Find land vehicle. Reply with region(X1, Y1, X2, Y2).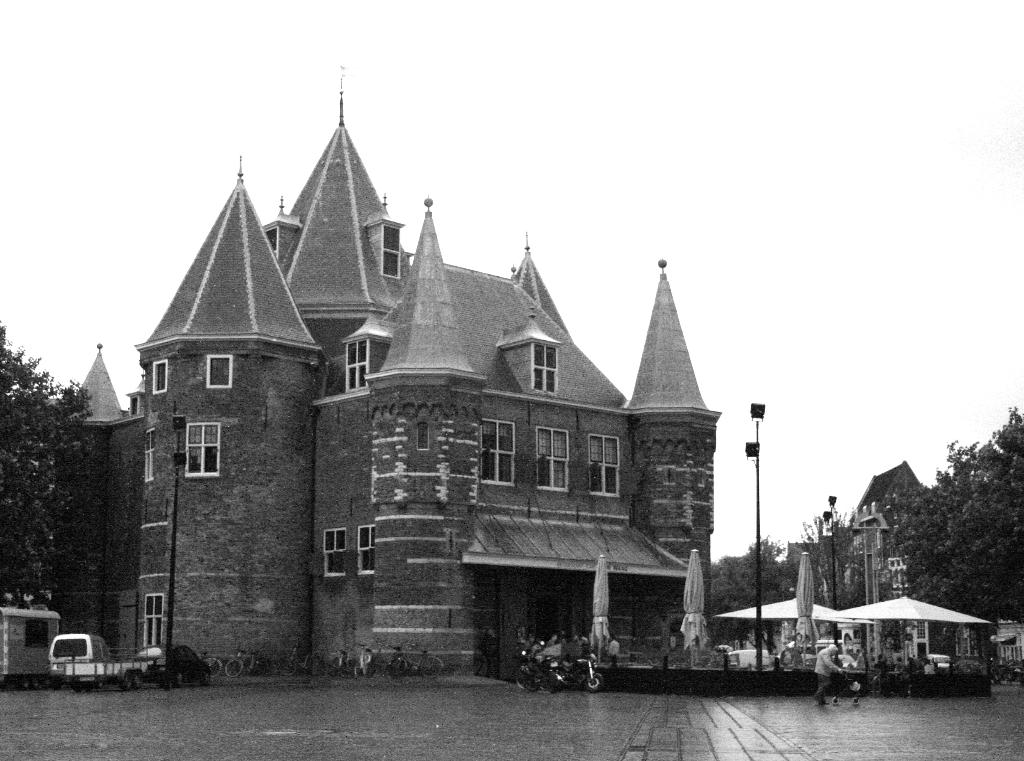
region(559, 647, 600, 690).
